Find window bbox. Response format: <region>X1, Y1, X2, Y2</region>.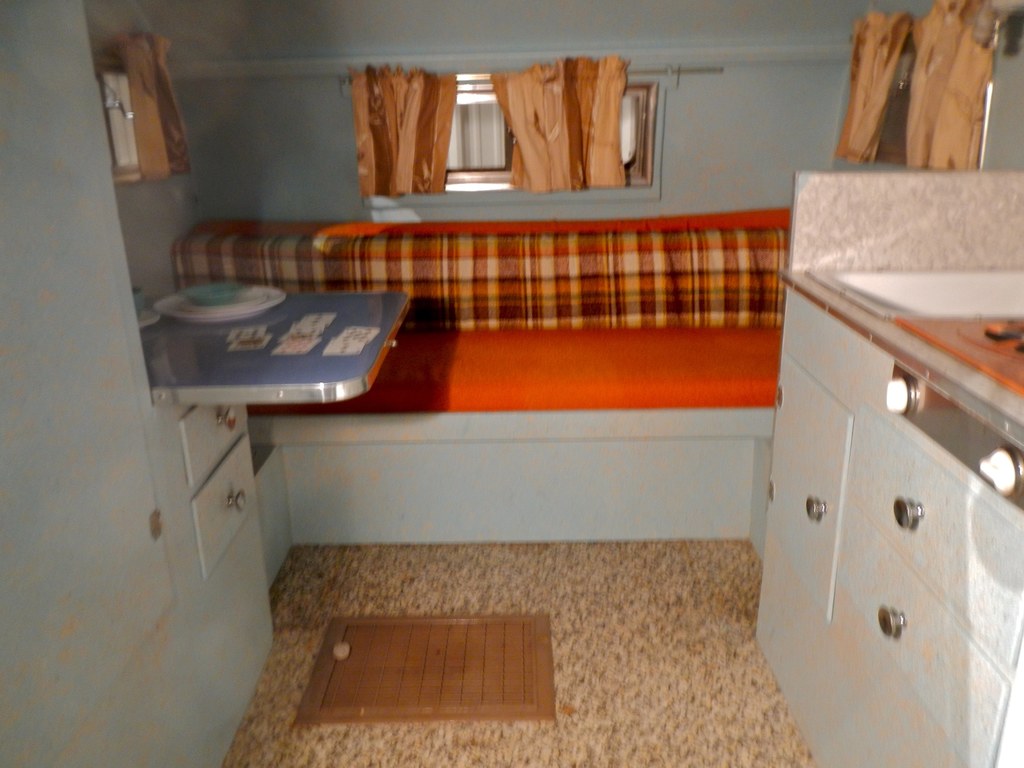
<region>447, 81, 659, 185</region>.
